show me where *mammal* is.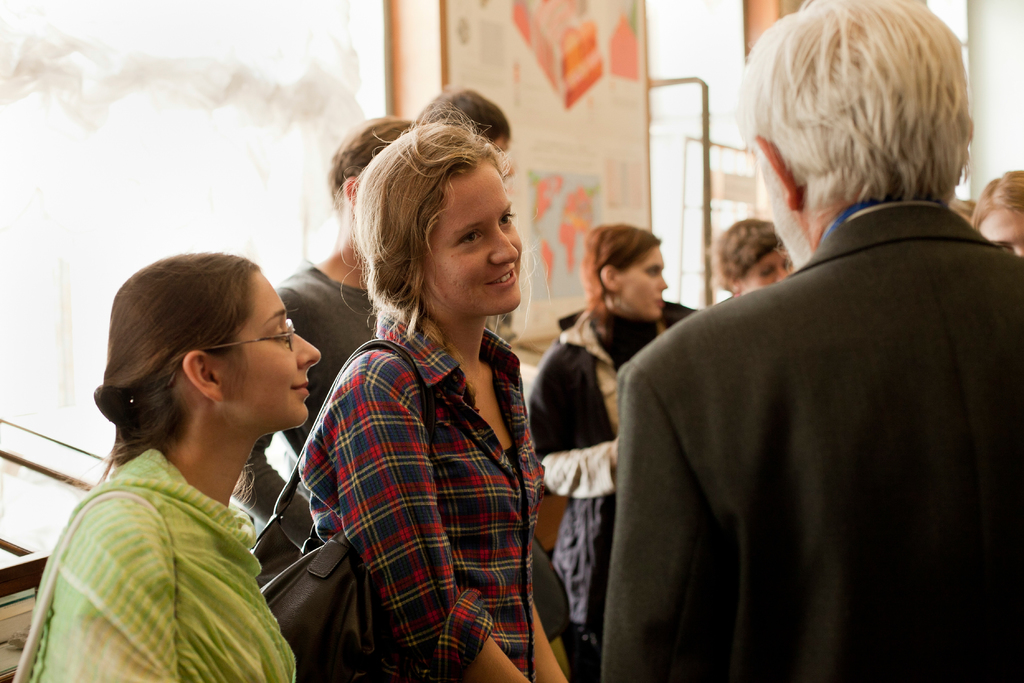
*mammal* is at <box>707,215,795,299</box>.
